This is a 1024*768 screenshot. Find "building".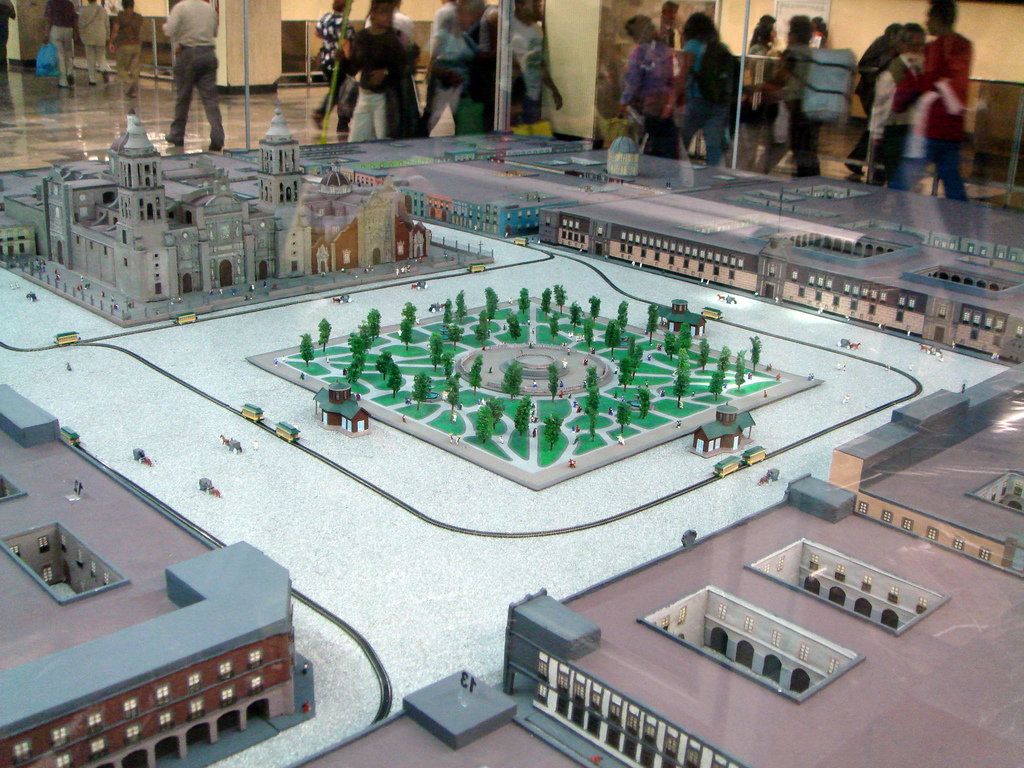
Bounding box: (0, 380, 296, 767).
